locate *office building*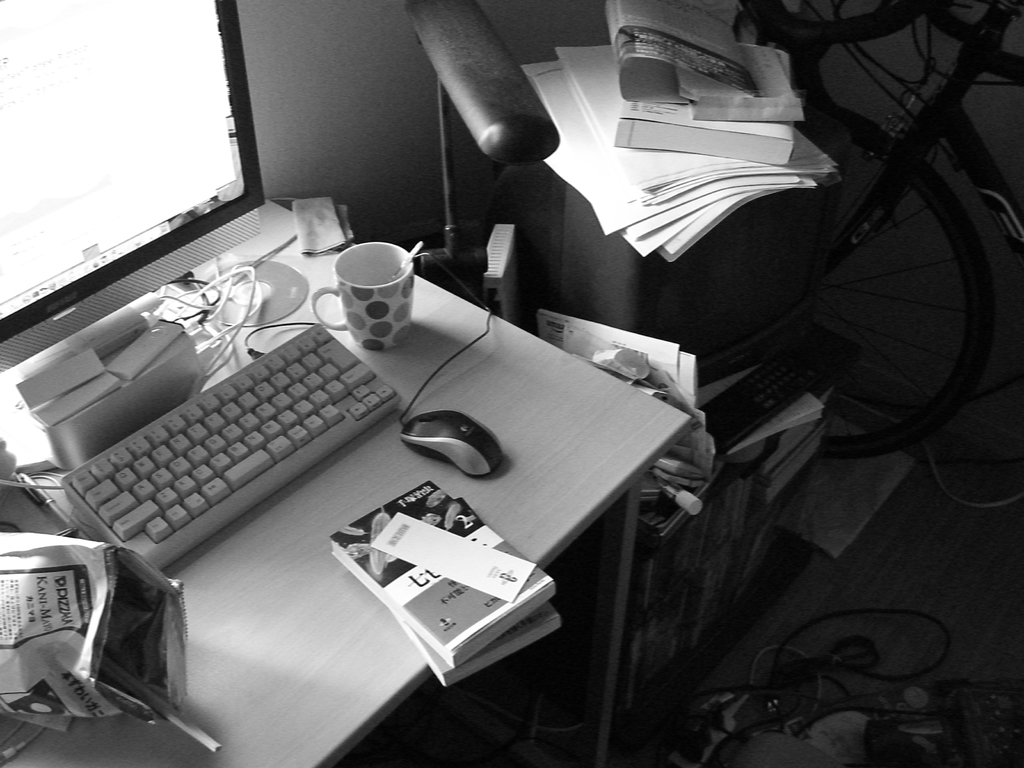
crop(0, 0, 926, 767)
